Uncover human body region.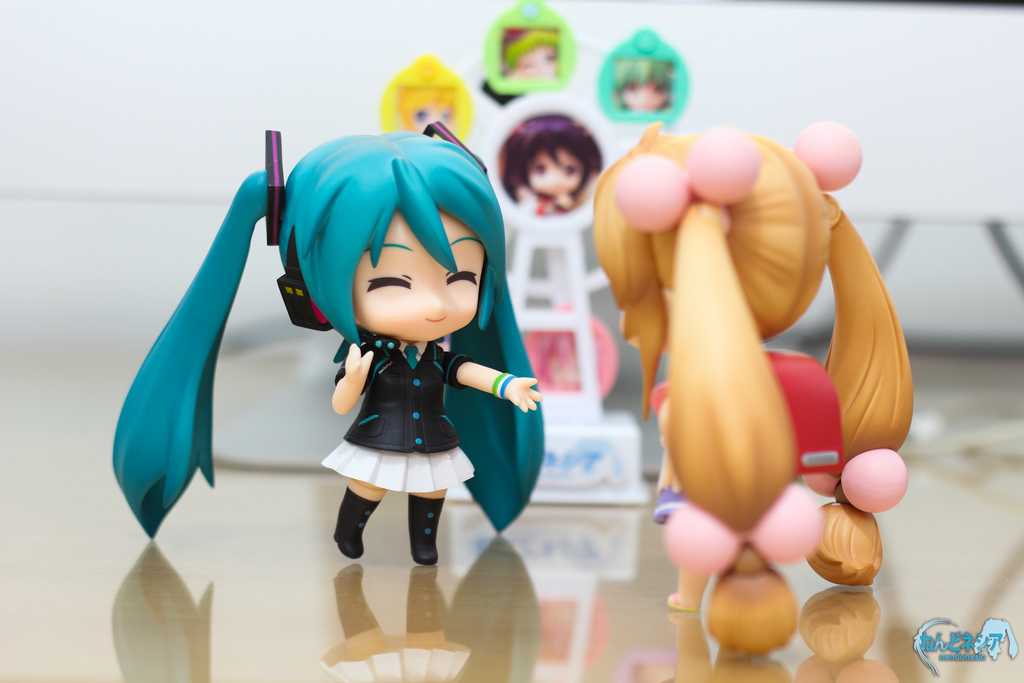
Uncovered: [left=594, top=24, right=695, bottom=137].
